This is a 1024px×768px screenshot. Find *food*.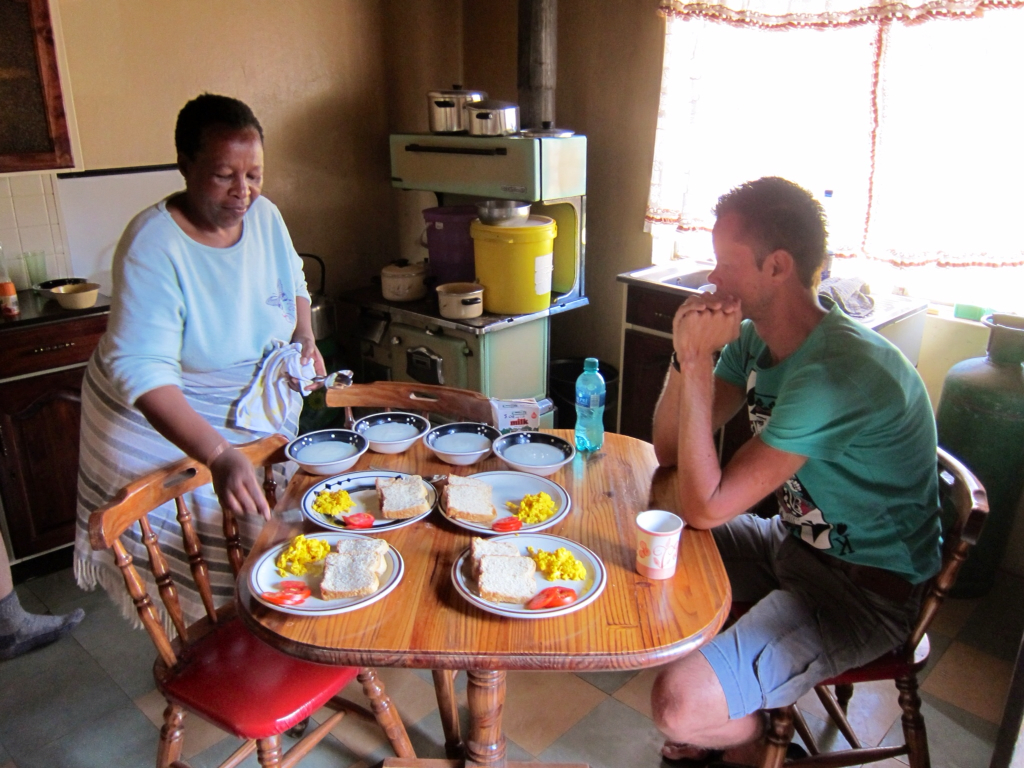
Bounding box: <box>524,583,575,611</box>.
